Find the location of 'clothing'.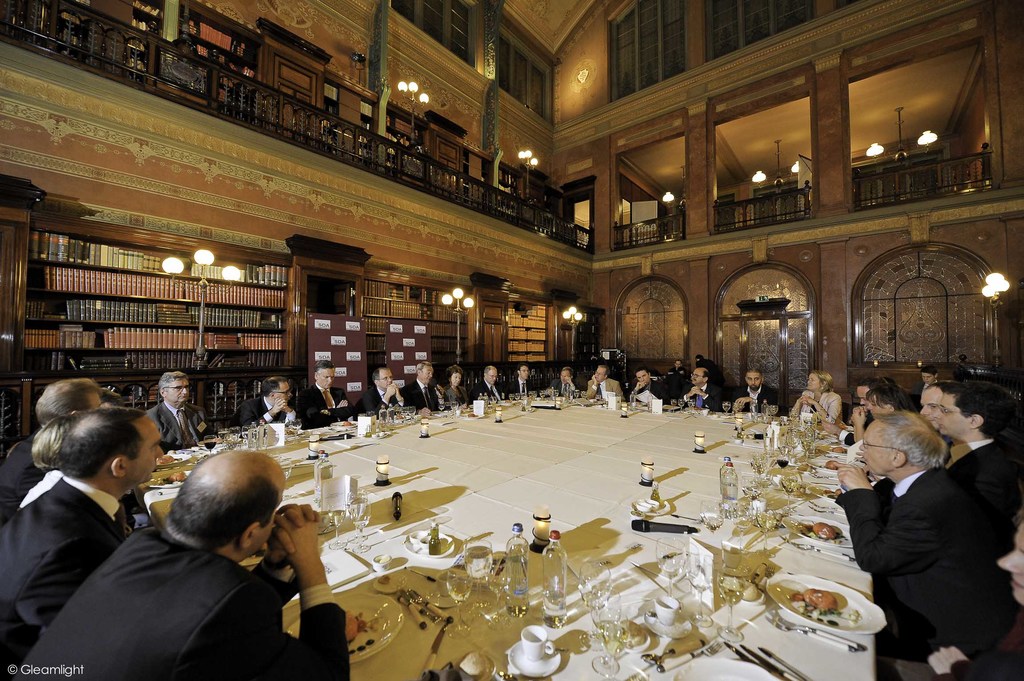
Location: 680,387,722,412.
